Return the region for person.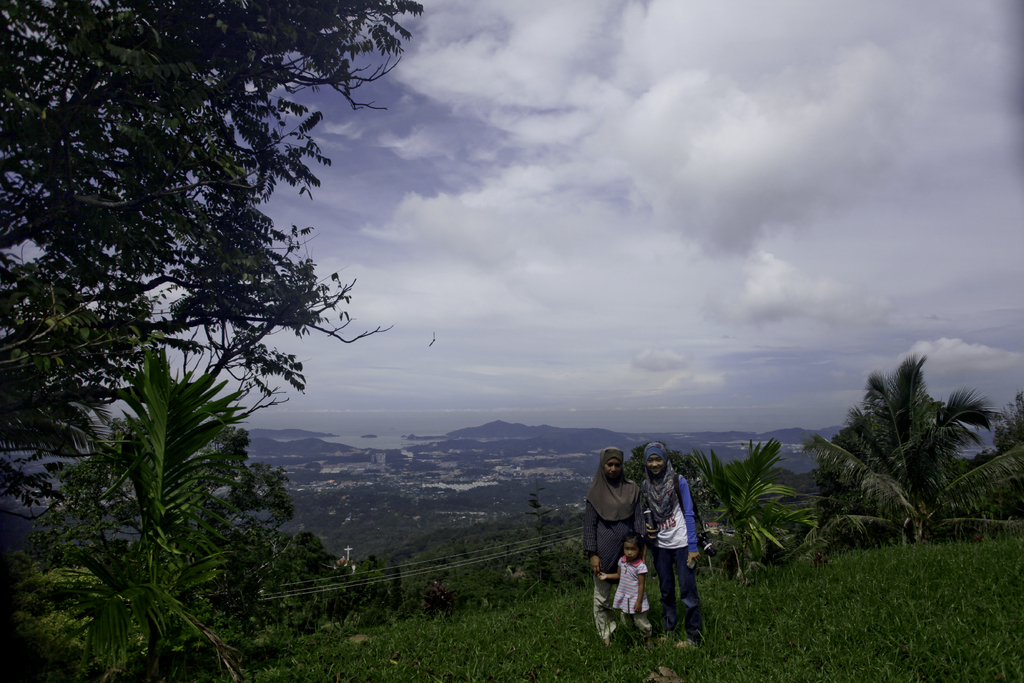
595 530 650 638.
